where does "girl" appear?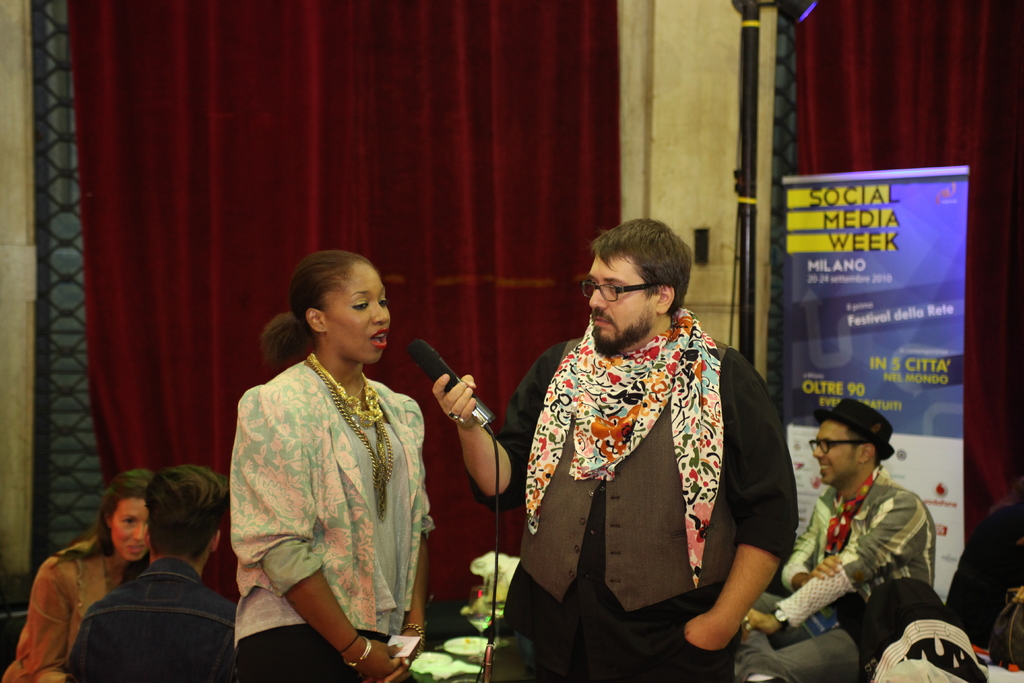
Appears at left=0, top=470, right=157, bottom=682.
